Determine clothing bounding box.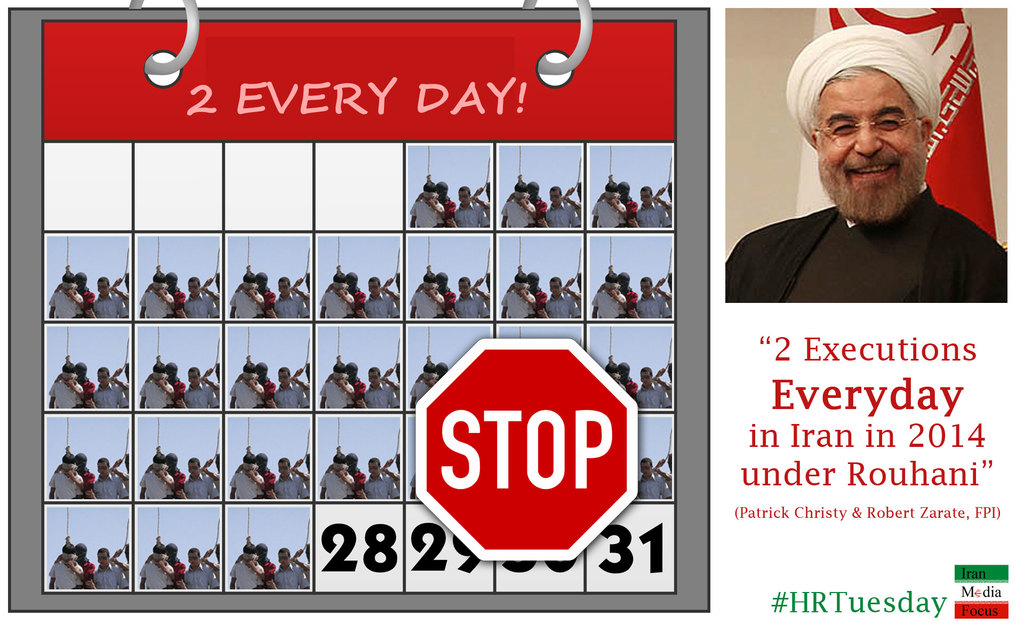
Determined: box=[168, 374, 178, 412].
